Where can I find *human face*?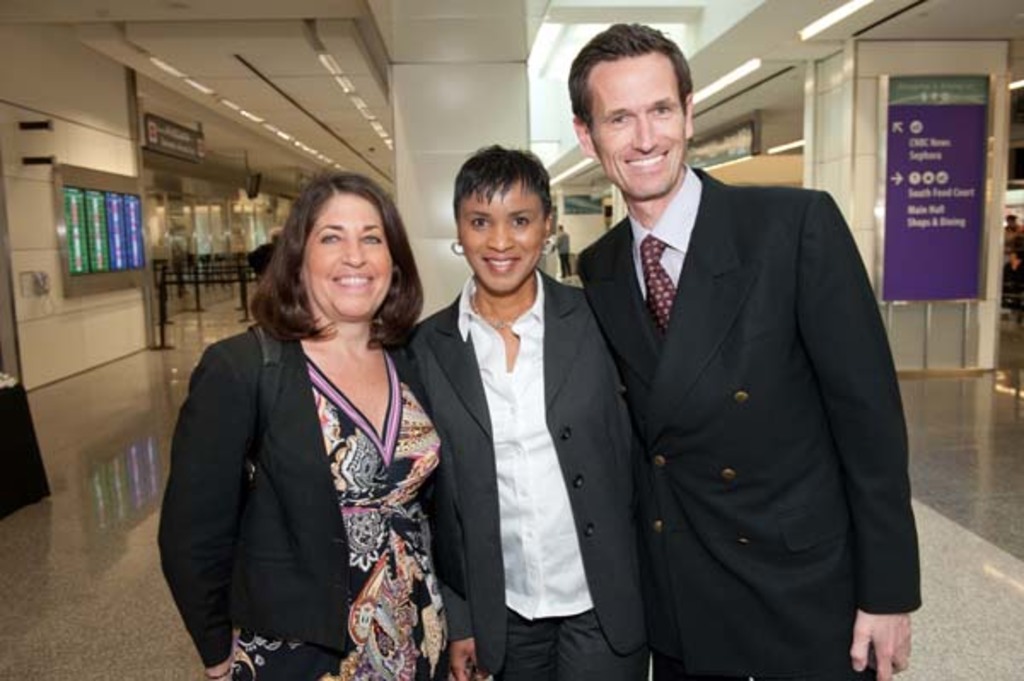
You can find it at (left=456, top=186, right=546, bottom=295).
